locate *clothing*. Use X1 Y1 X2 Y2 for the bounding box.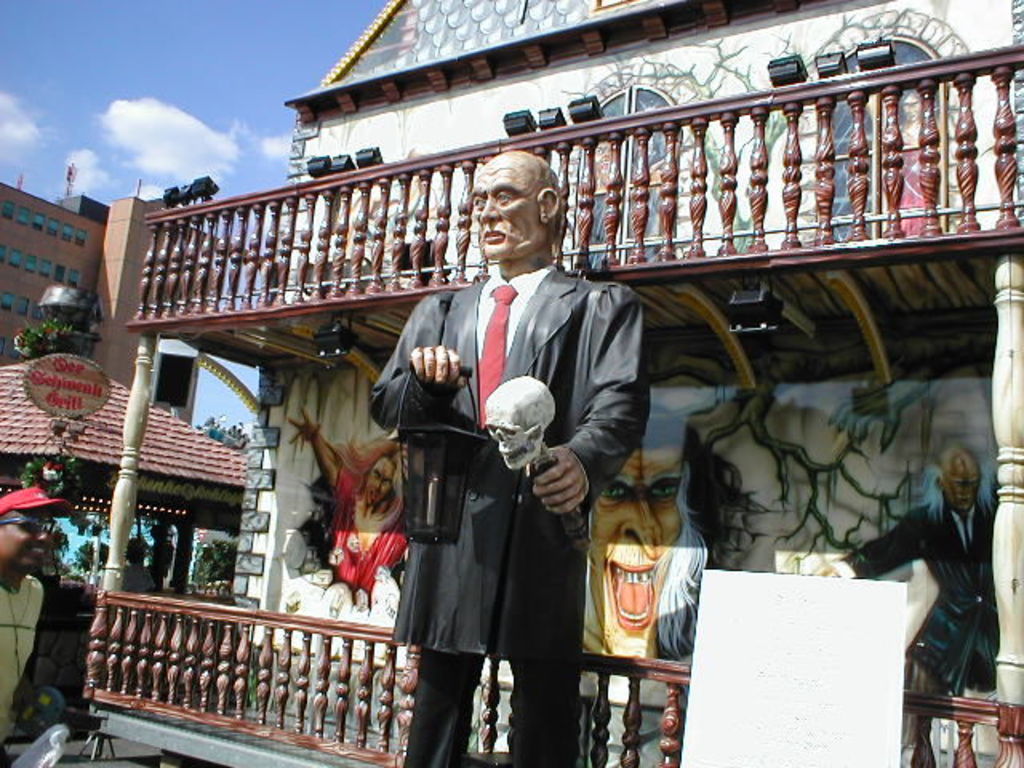
627 139 661 254.
